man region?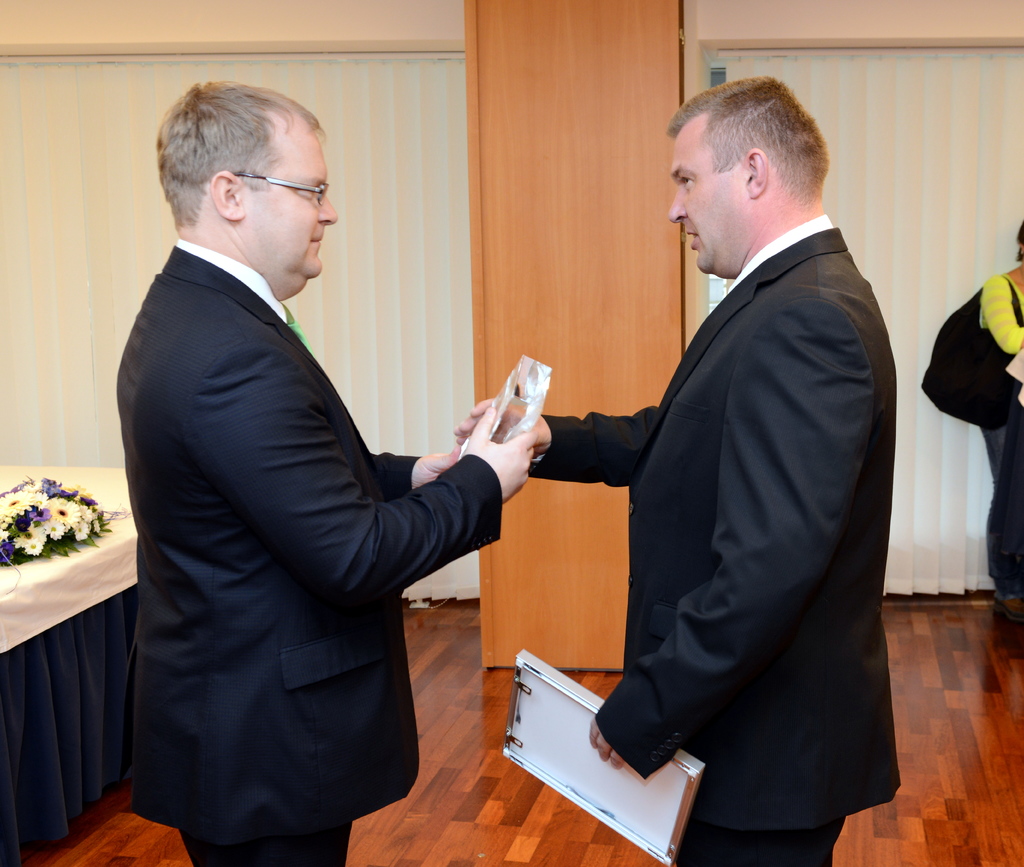
select_region(455, 73, 901, 866)
